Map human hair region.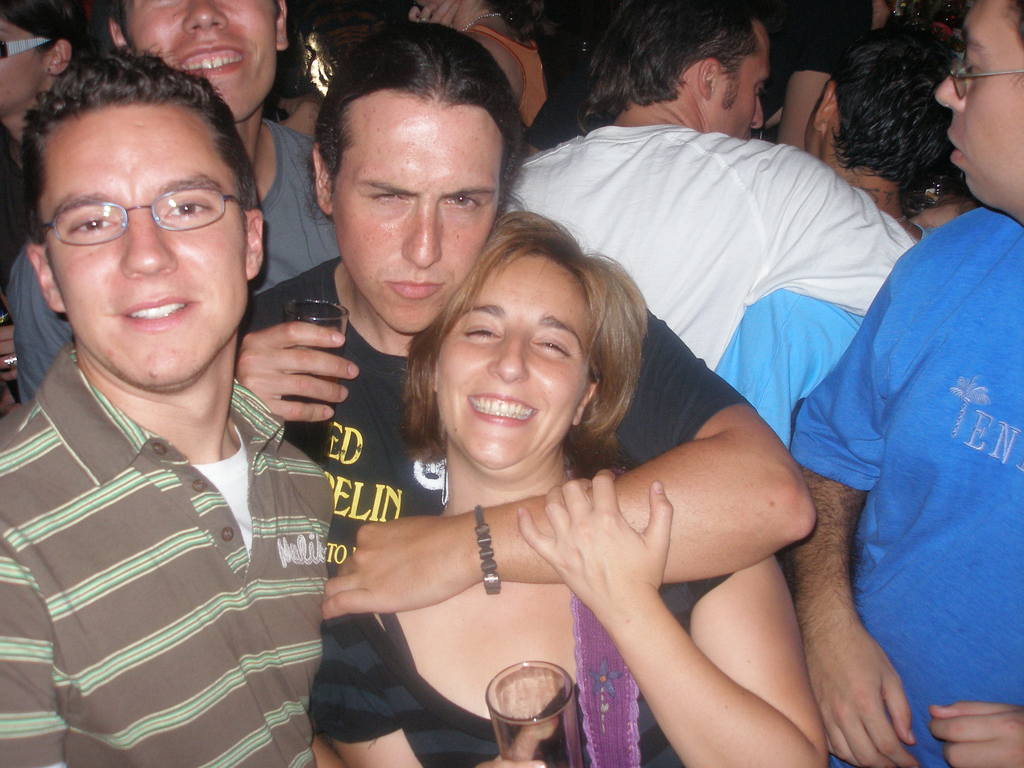
Mapped to <region>0, 0, 91, 69</region>.
